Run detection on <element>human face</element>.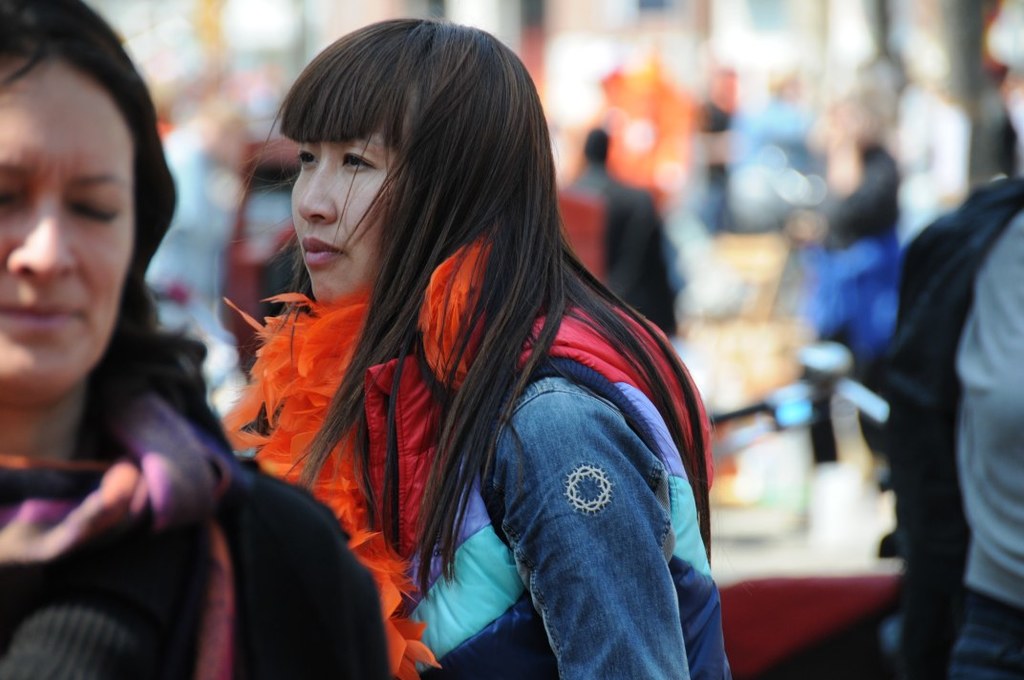
Result: left=4, top=27, right=148, bottom=415.
